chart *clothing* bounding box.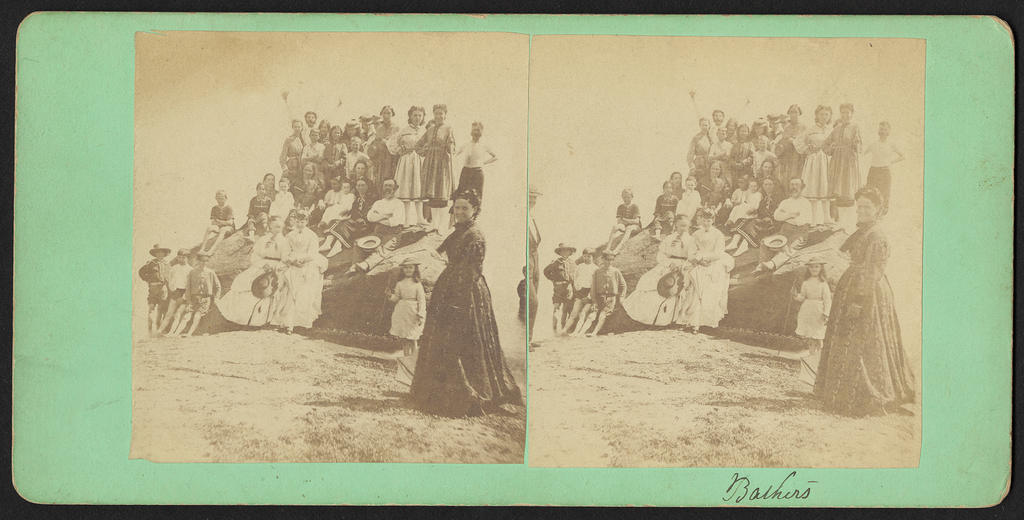
Charted: x1=516, y1=279, x2=526, y2=320.
